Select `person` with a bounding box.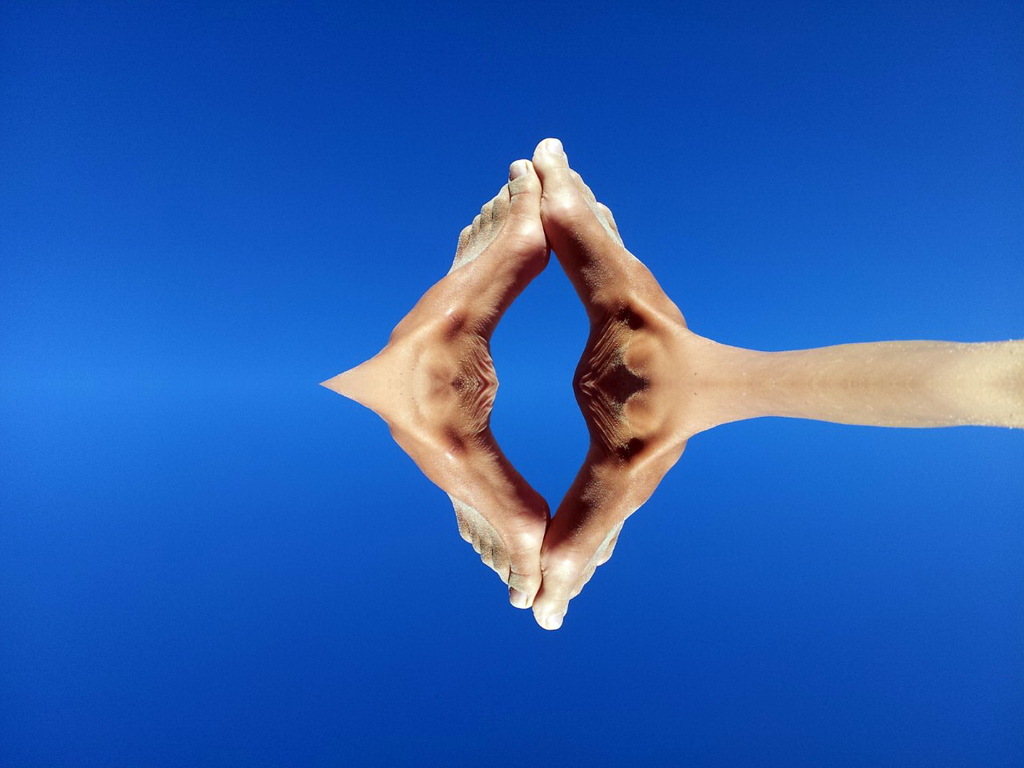
{"x1": 318, "y1": 158, "x2": 554, "y2": 610}.
